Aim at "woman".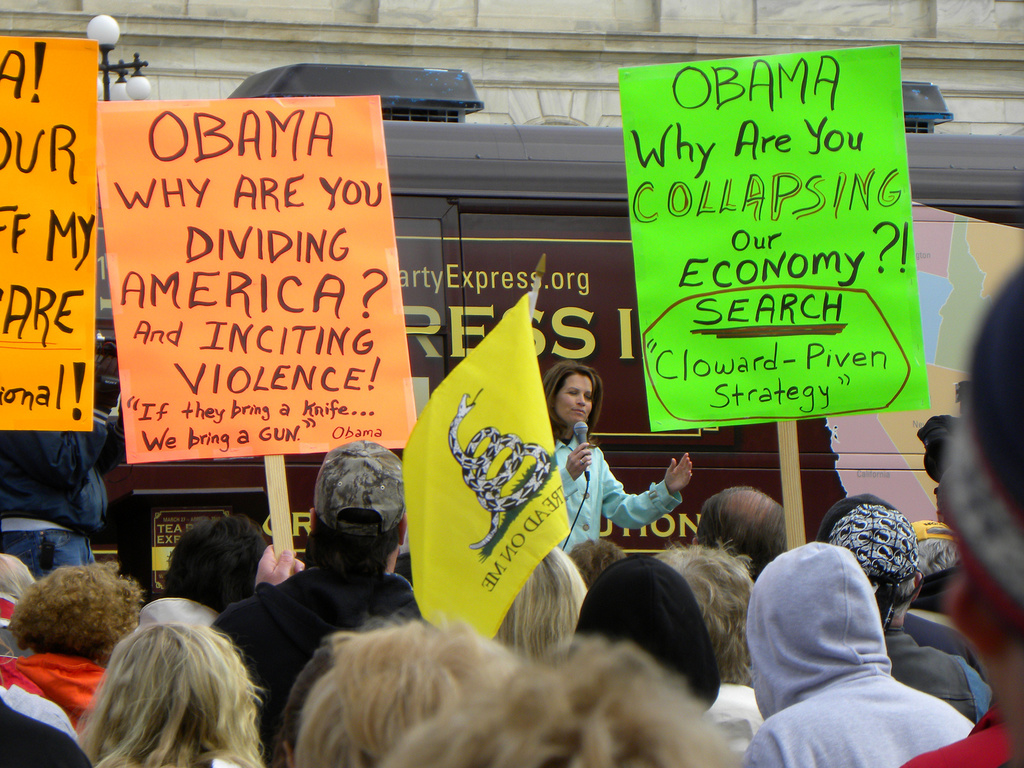
Aimed at (x1=499, y1=548, x2=586, y2=662).
